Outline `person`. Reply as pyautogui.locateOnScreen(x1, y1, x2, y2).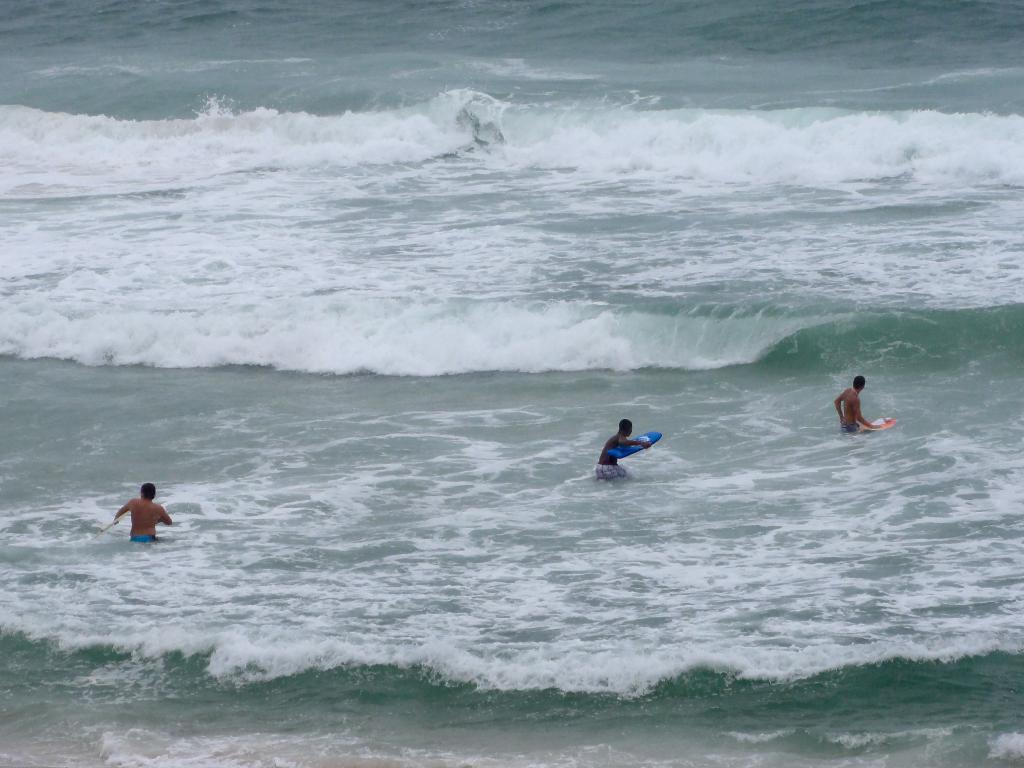
pyautogui.locateOnScreen(585, 422, 672, 483).
